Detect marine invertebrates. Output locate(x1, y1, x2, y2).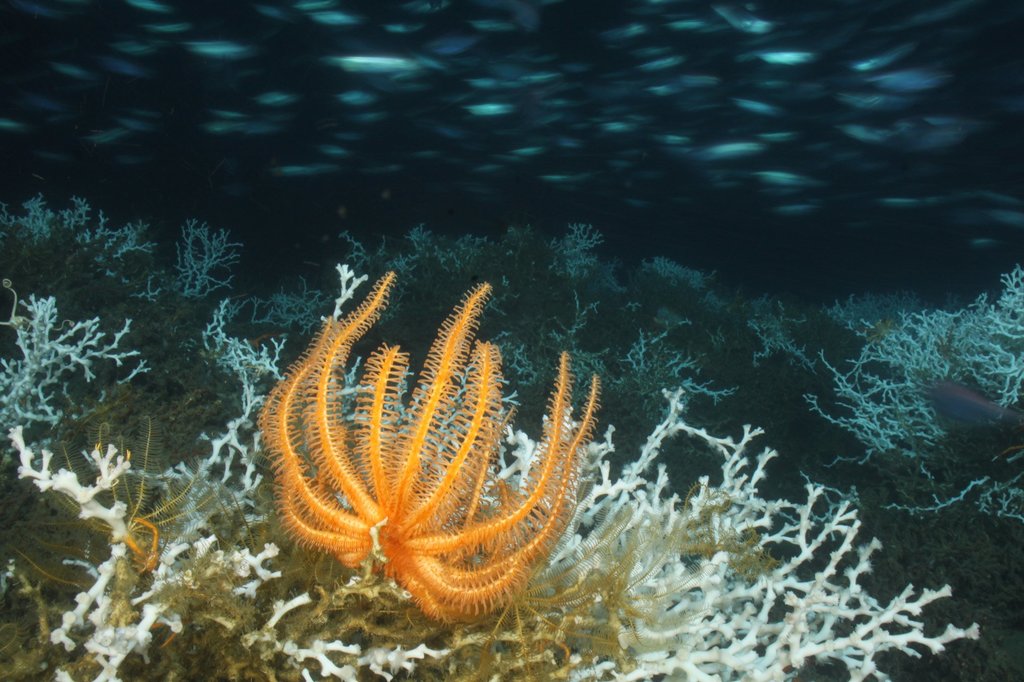
locate(59, 187, 173, 314).
